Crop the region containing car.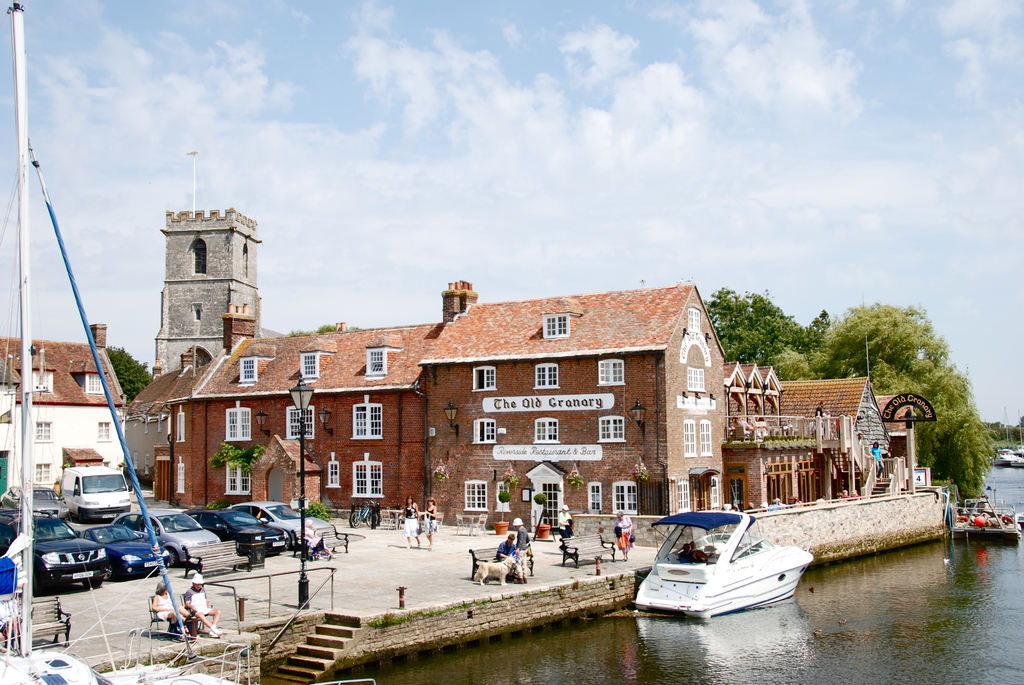
Crop region: left=0, top=508, right=110, bottom=590.
